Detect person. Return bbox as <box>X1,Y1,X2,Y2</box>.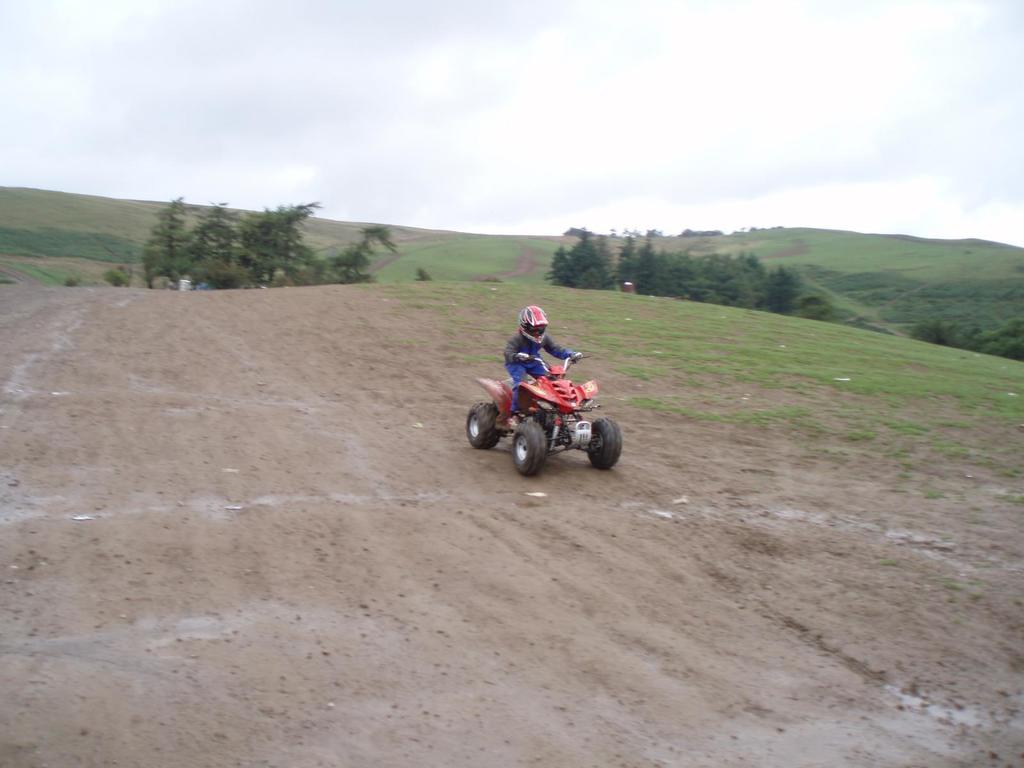
<box>490,307,586,435</box>.
